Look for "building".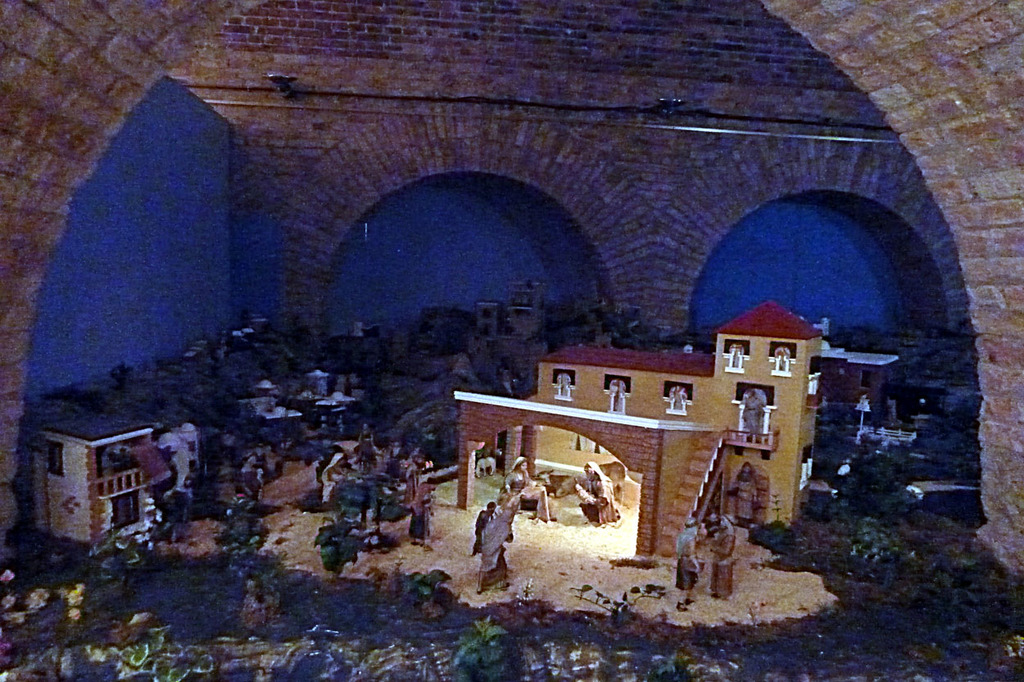
Found: crop(465, 297, 899, 565).
